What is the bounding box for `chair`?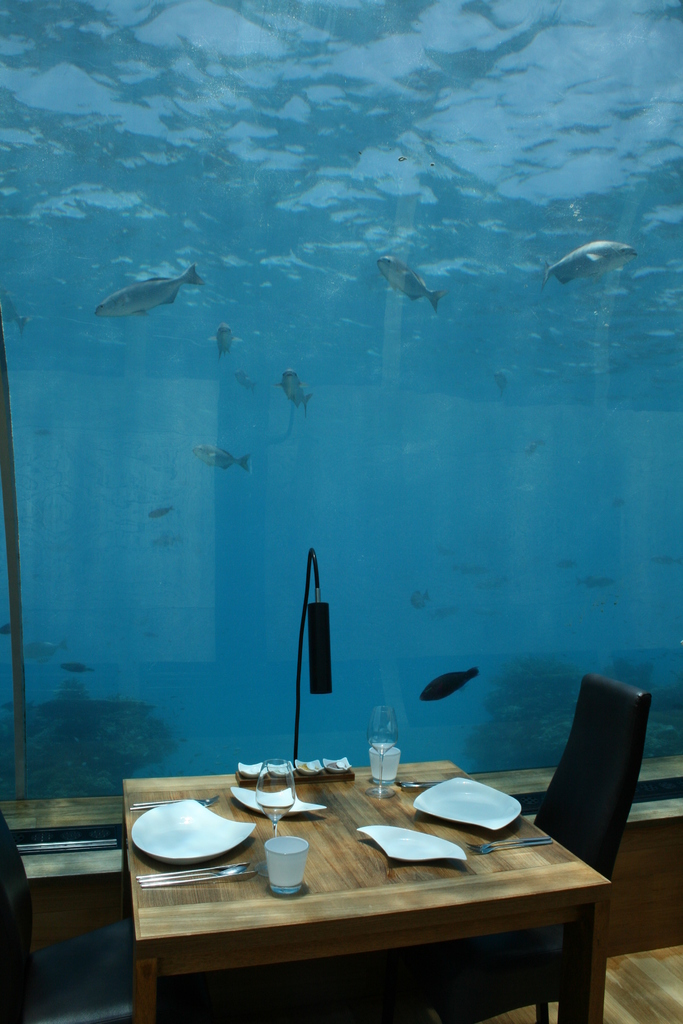
bbox(0, 815, 189, 1023).
